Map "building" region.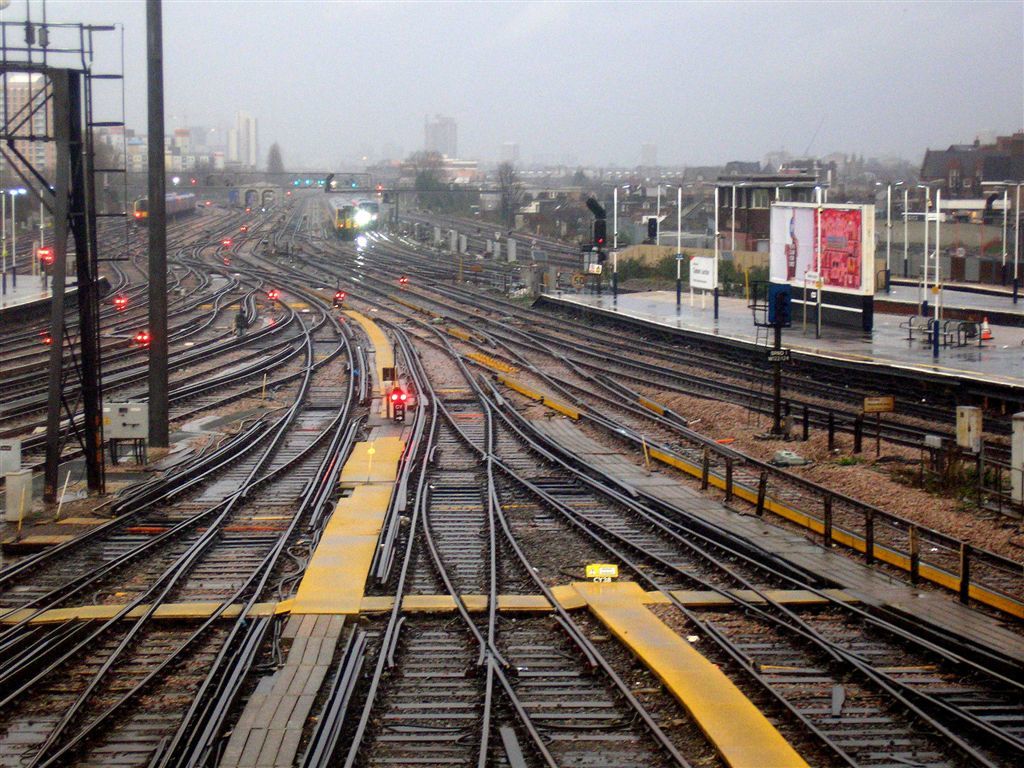
Mapped to (x1=714, y1=162, x2=830, y2=240).
